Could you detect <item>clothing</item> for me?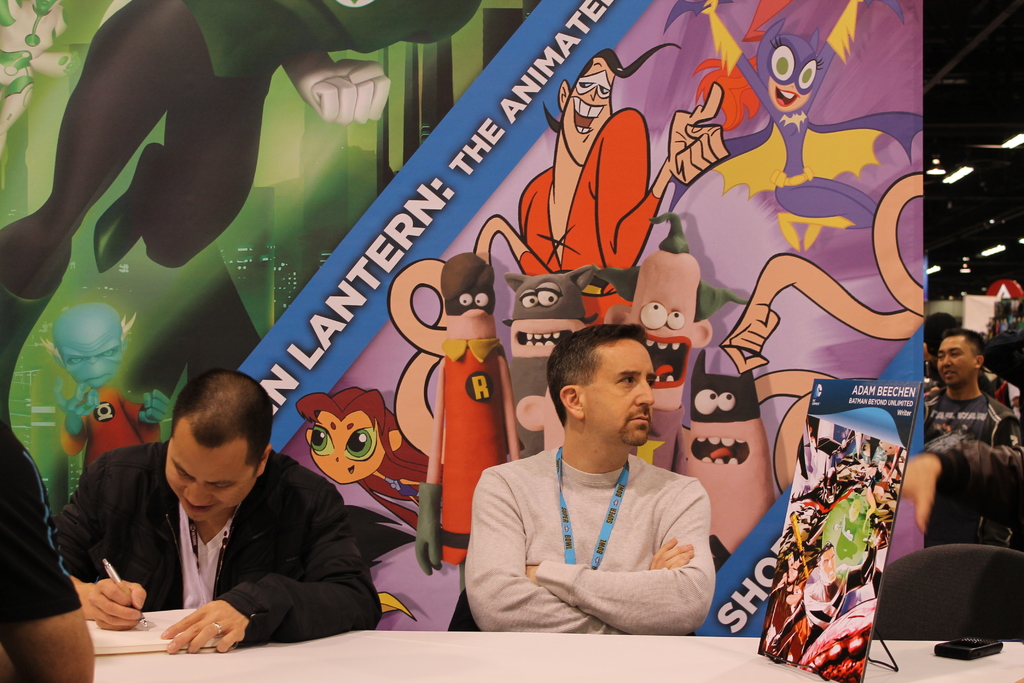
Detection result: bbox=(476, 406, 722, 638).
